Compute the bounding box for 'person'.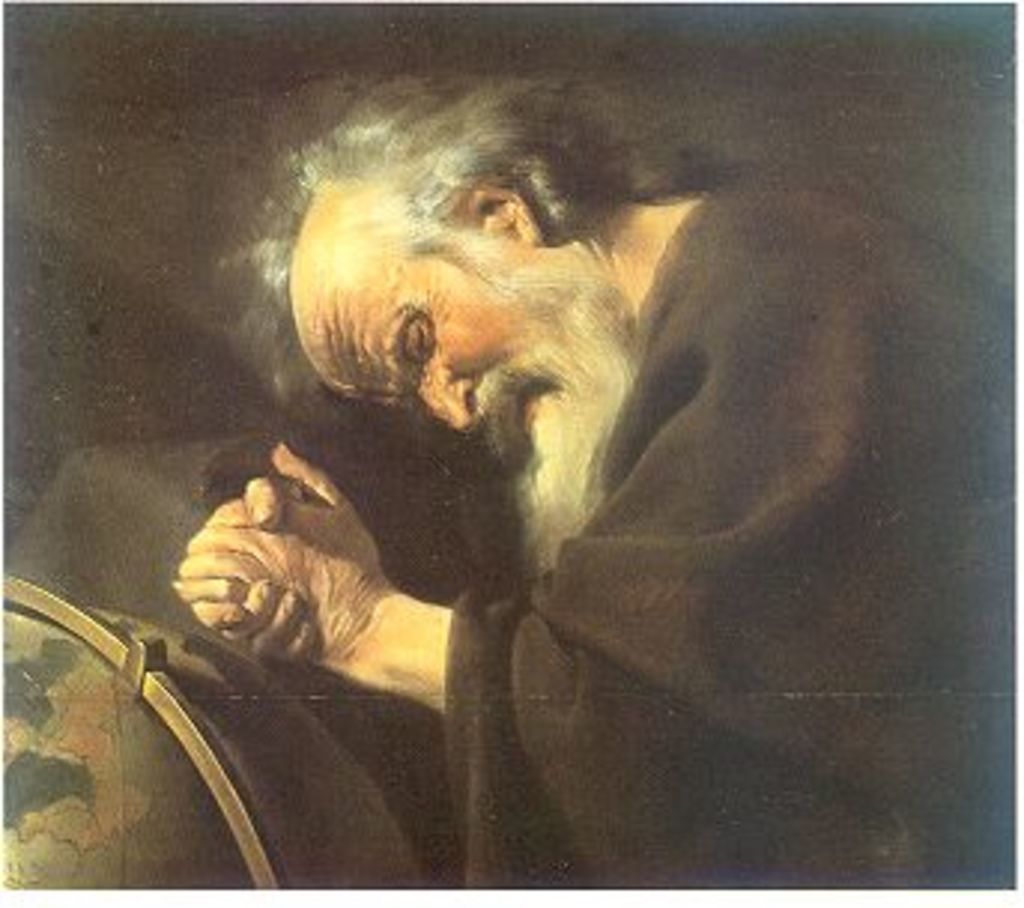
(left=173, top=63, right=1021, bottom=905).
